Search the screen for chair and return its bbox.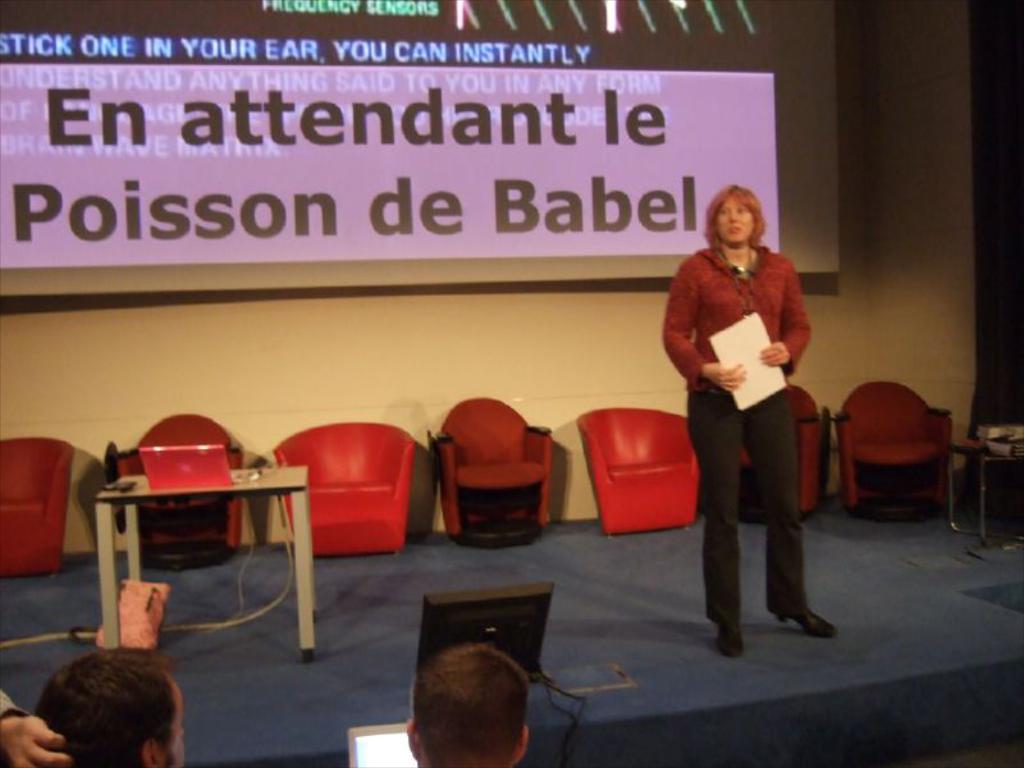
Found: left=575, top=406, right=700, bottom=540.
